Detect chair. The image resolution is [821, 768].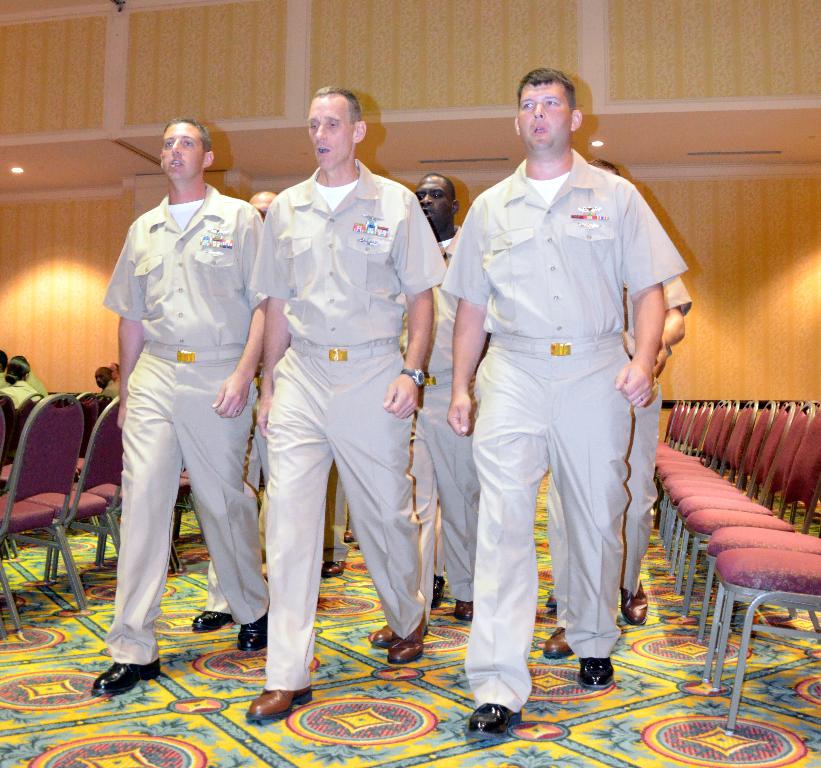
x1=174 y1=471 x2=190 y2=543.
